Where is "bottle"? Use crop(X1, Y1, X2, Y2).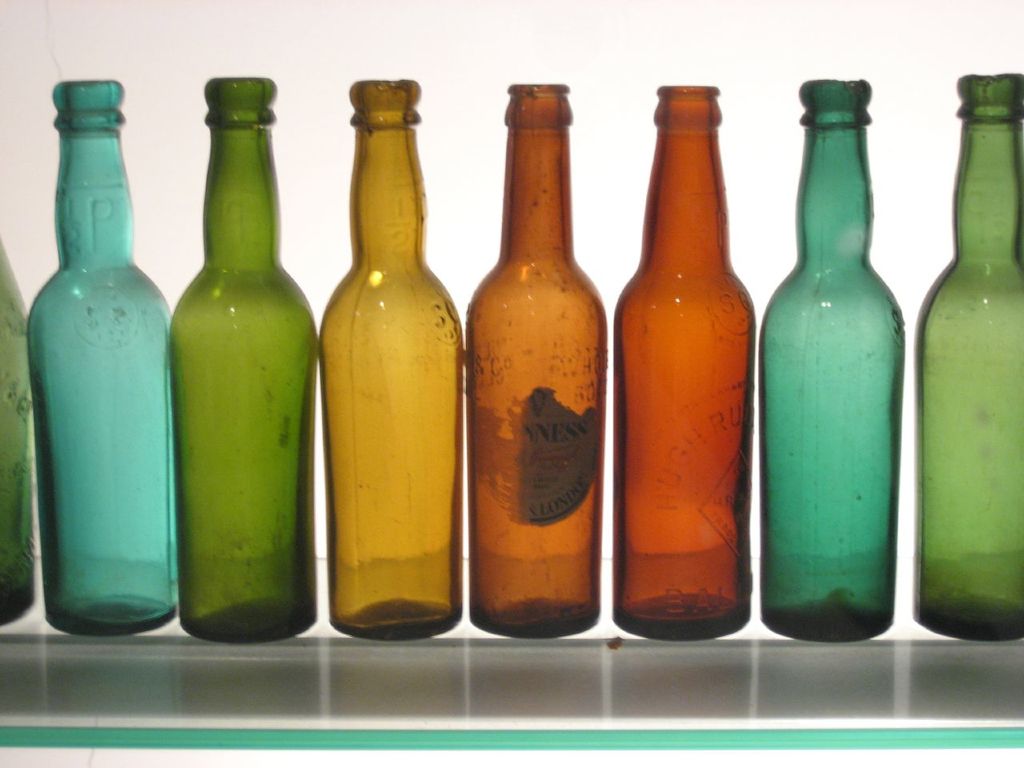
crop(911, 70, 1023, 647).
